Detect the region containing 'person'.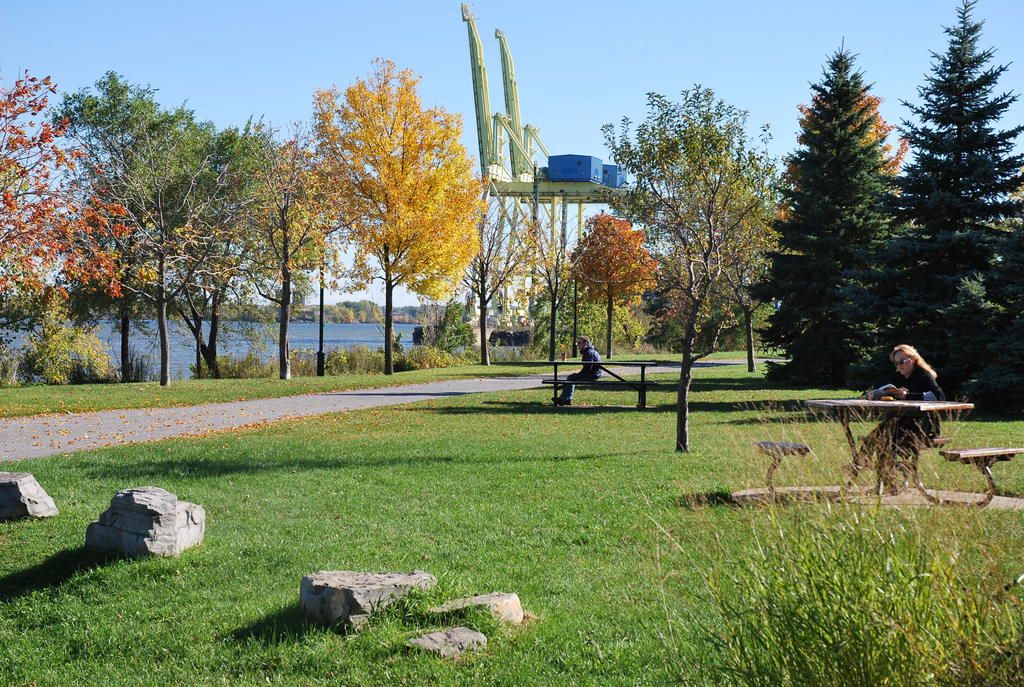
548, 333, 604, 406.
